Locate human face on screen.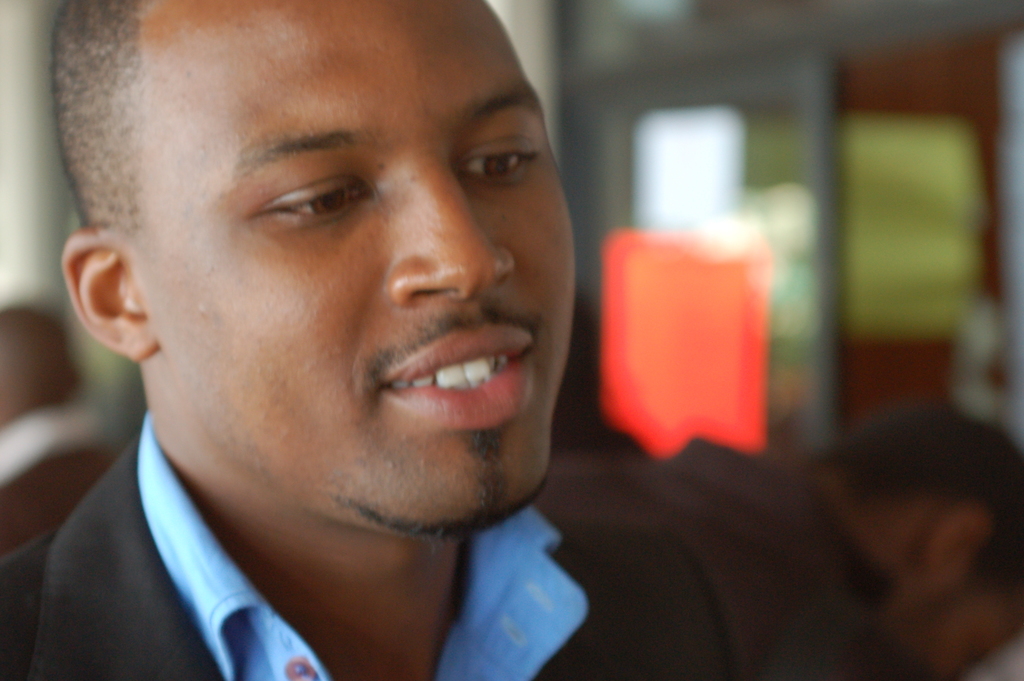
On screen at box=[124, 0, 572, 530].
